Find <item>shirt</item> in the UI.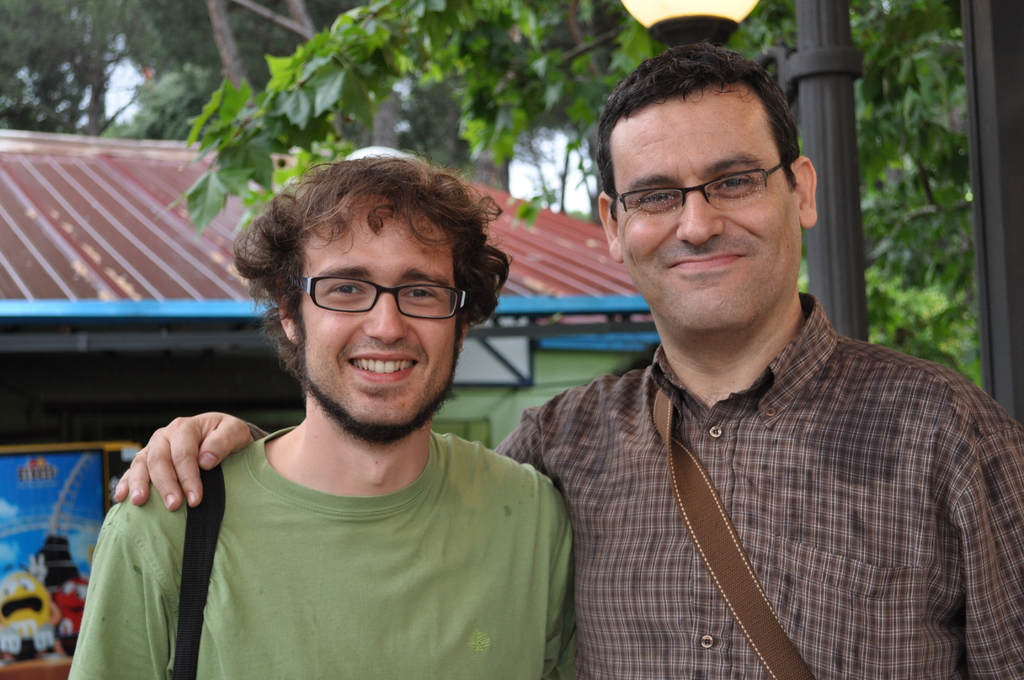
UI element at crop(381, 215, 968, 678).
